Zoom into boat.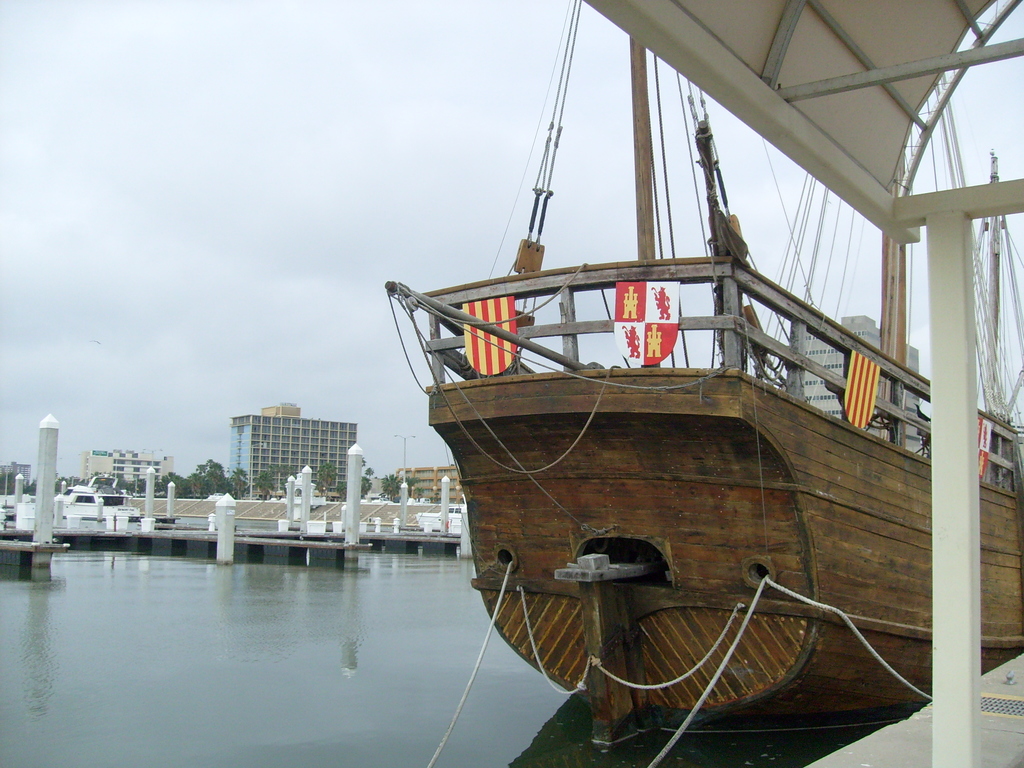
Zoom target: Rect(367, 0, 1023, 739).
